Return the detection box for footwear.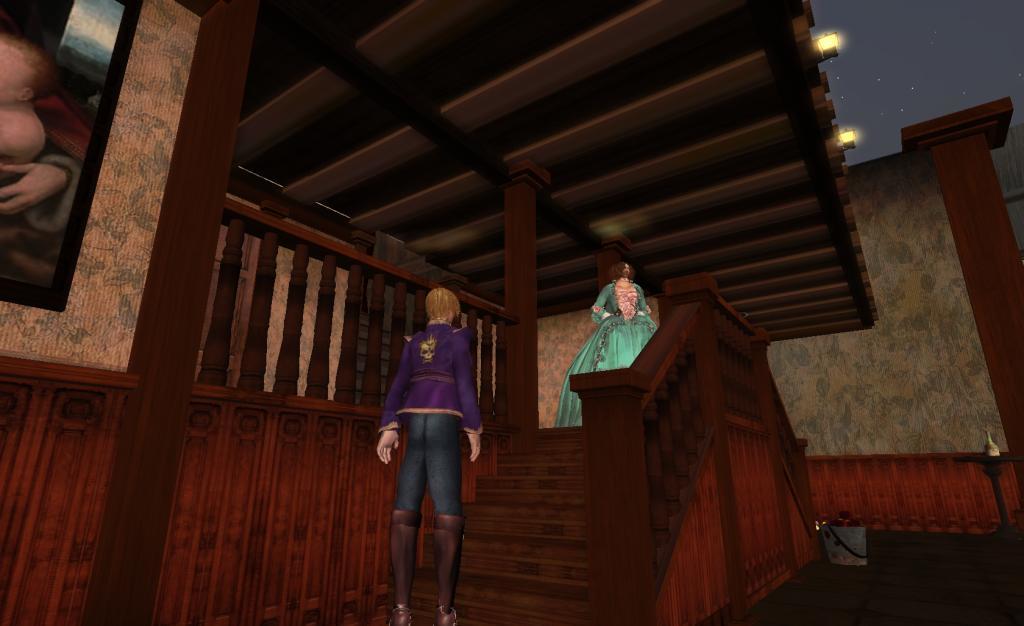
select_region(390, 512, 420, 624).
